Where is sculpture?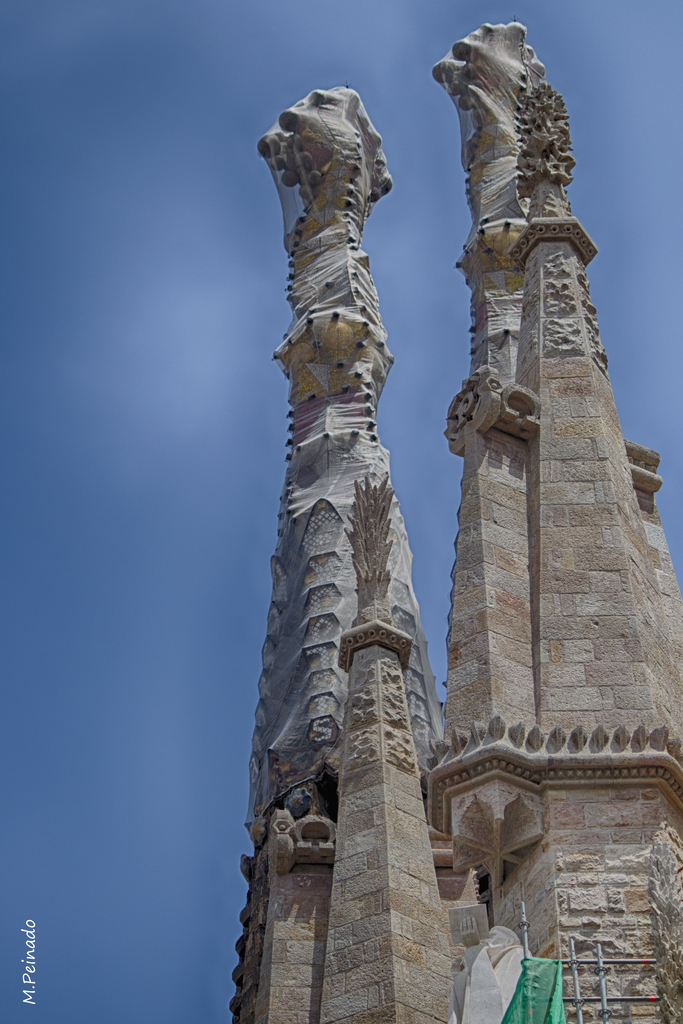
[x1=241, y1=0, x2=605, y2=988].
